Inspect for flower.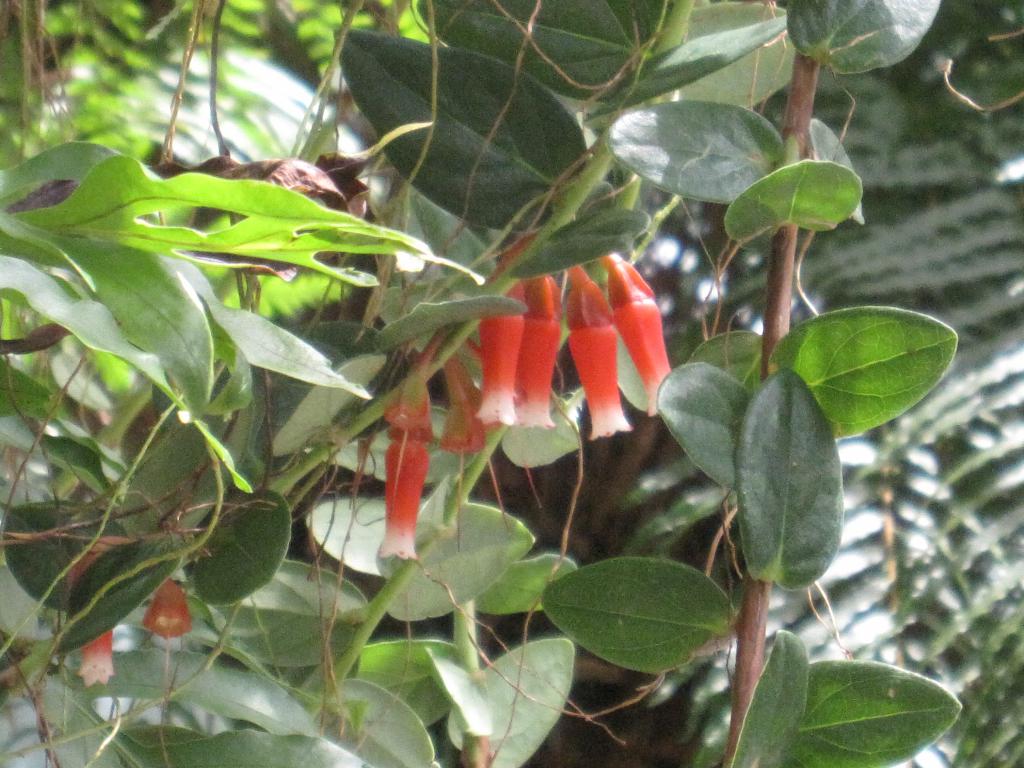
Inspection: [379, 413, 428, 561].
